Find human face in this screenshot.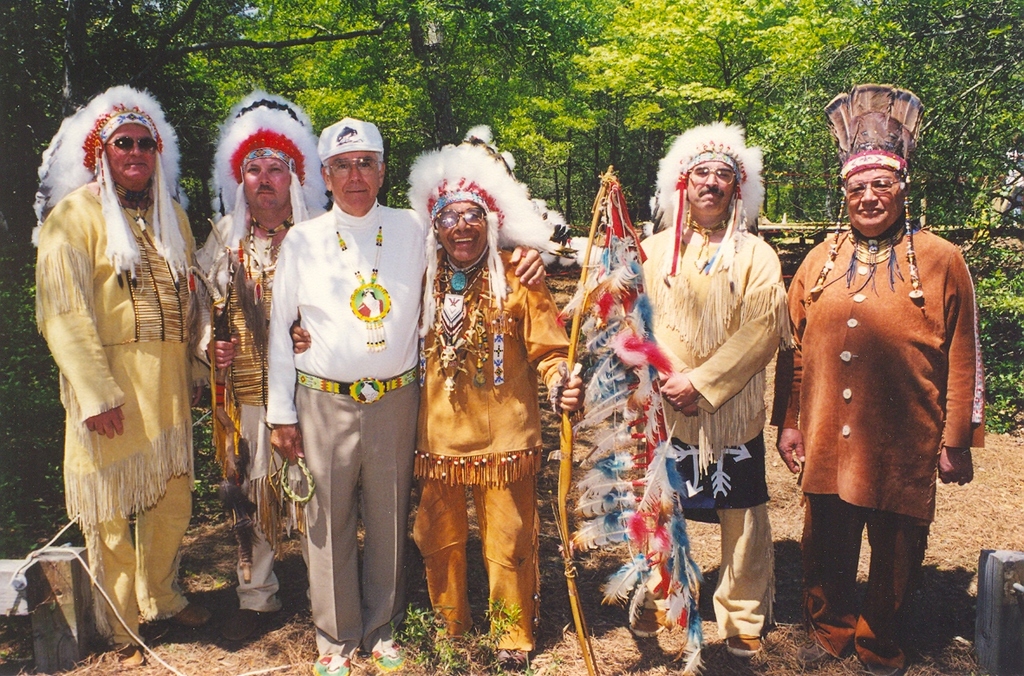
The bounding box for human face is (x1=838, y1=166, x2=909, y2=234).
